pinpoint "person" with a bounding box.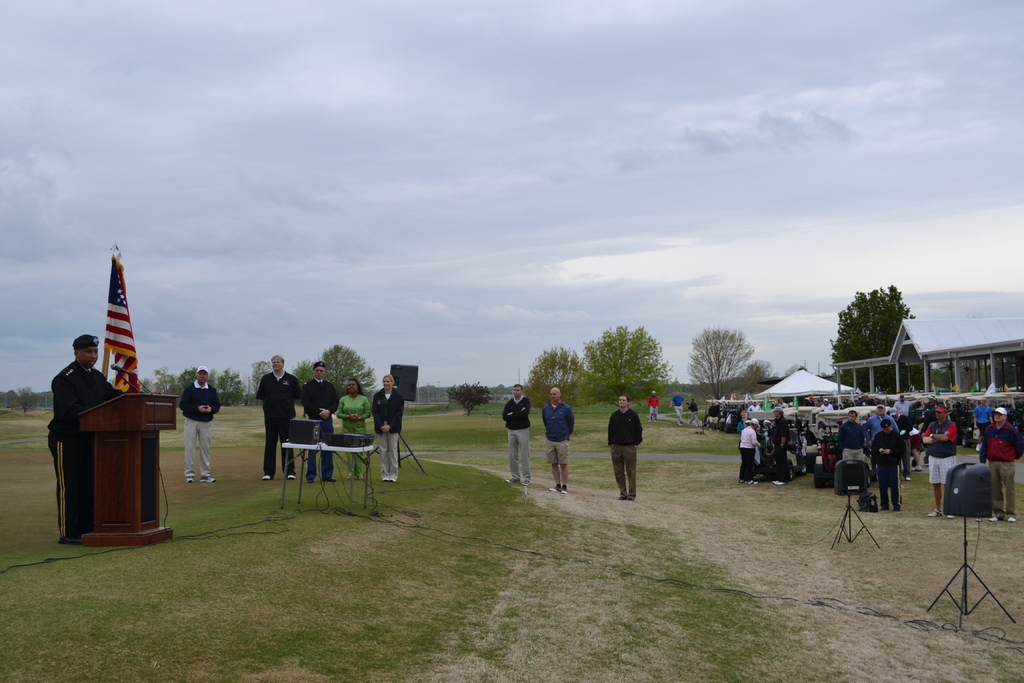
47,334,164,542.
